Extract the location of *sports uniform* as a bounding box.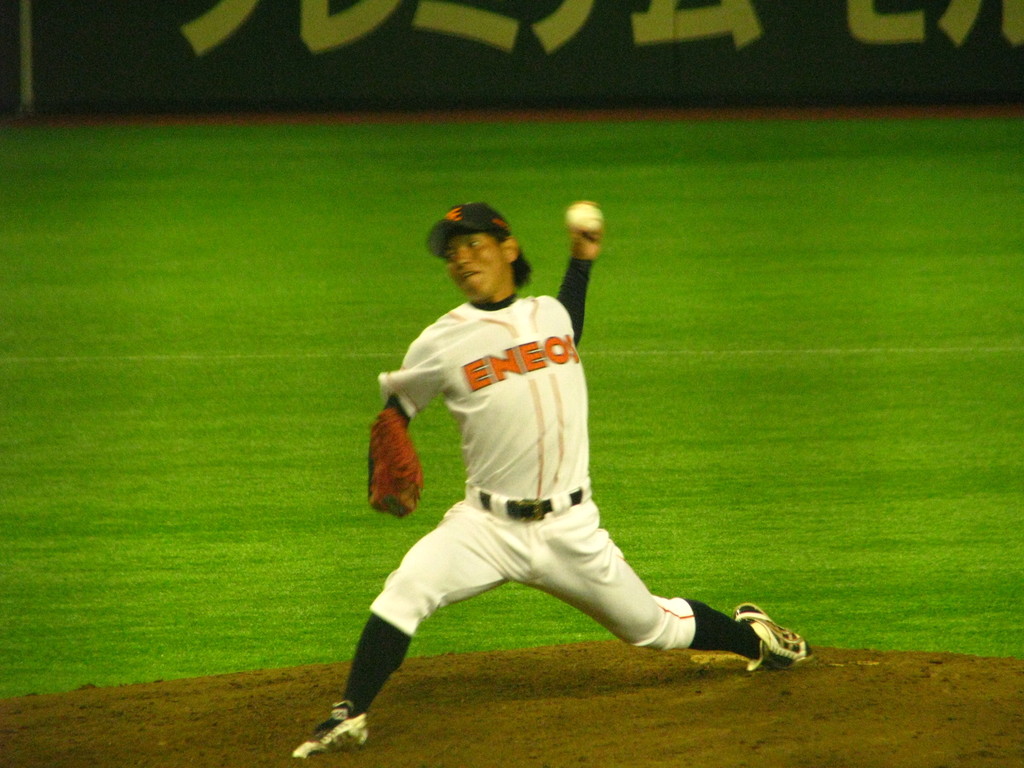
<bbox>316, 218, 794, 728</bbox>.
